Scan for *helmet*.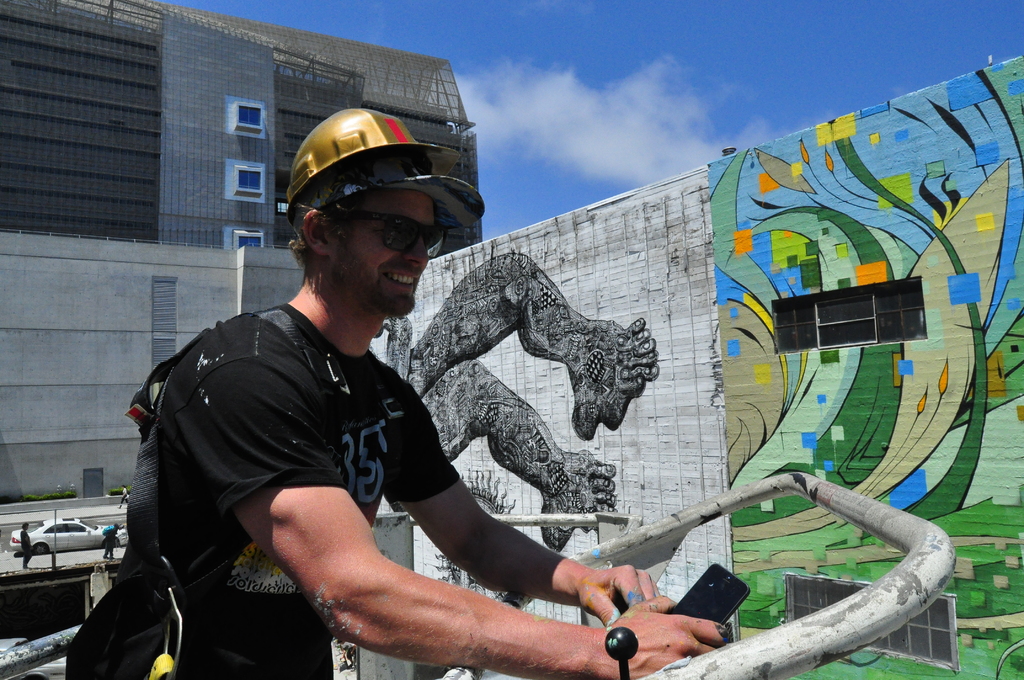
Scan result: {"x1": 282, "y1": 103, "x2": 459, "y2": 298}.
